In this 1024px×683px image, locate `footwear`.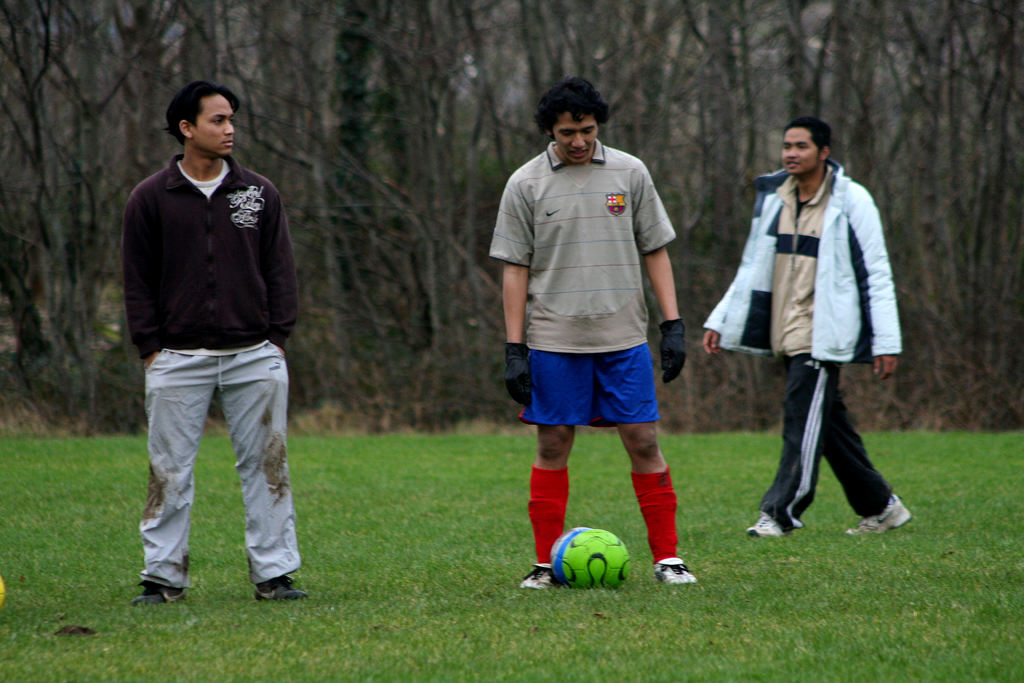
Bounding box: [x1=524, y1=561, x2=558, y2=589].
